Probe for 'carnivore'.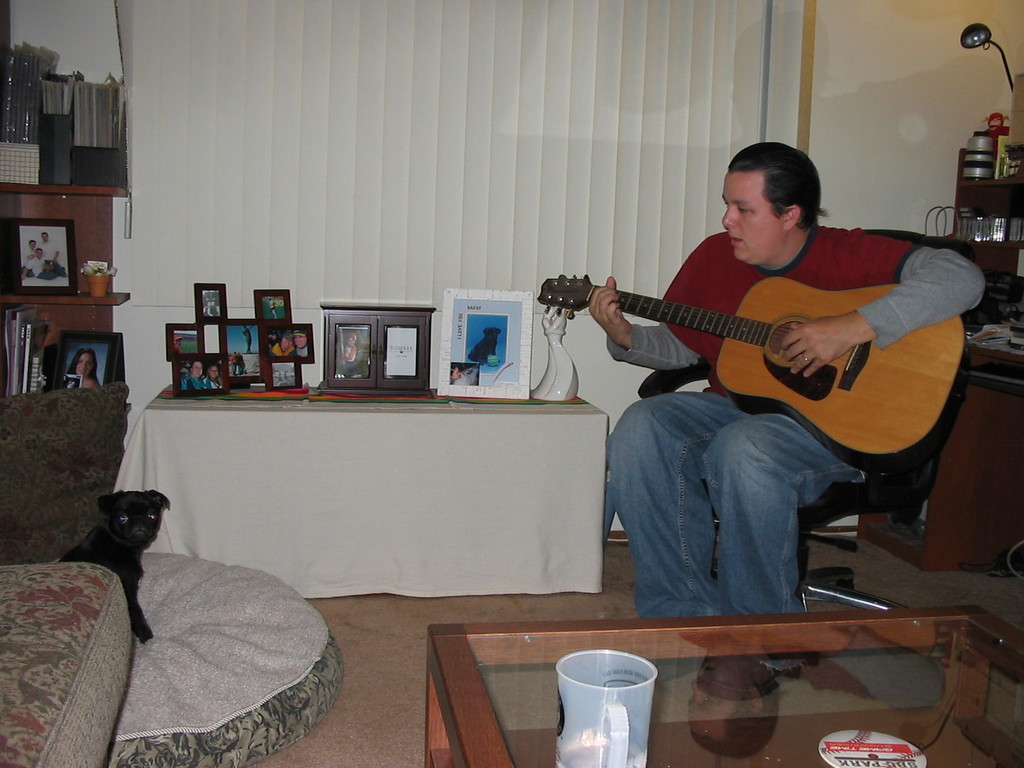
Probe result: box=[51, 483, 171, 624].
